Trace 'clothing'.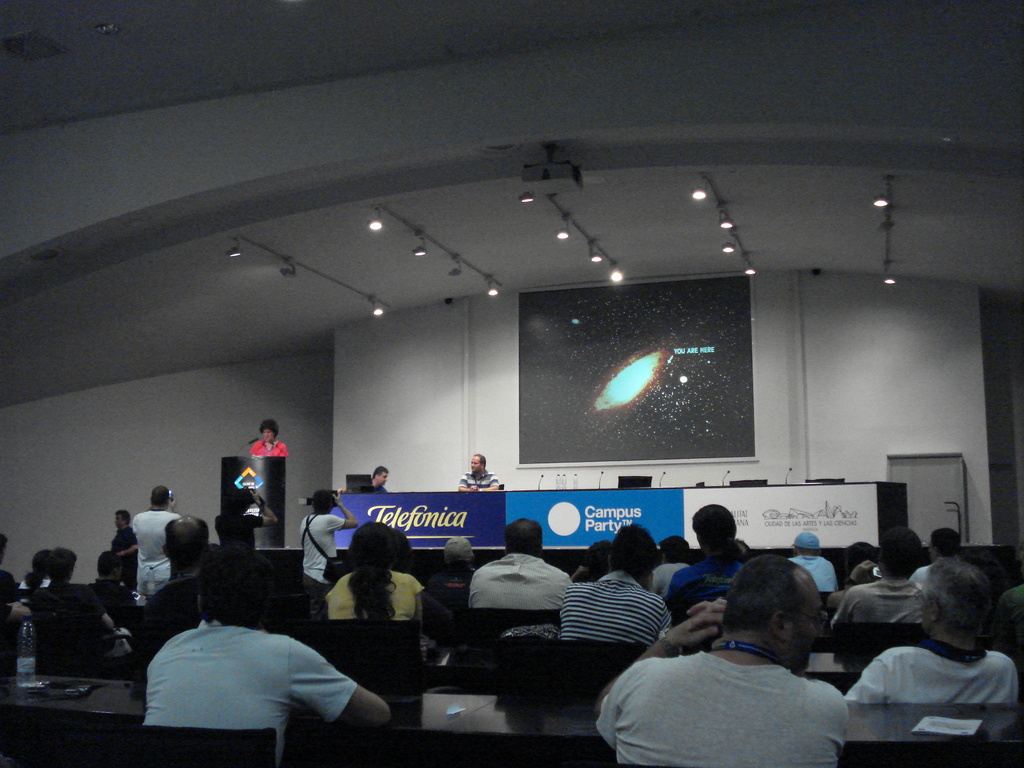
Traced to [x1=138, y1=620, x2=357, y2=767].
